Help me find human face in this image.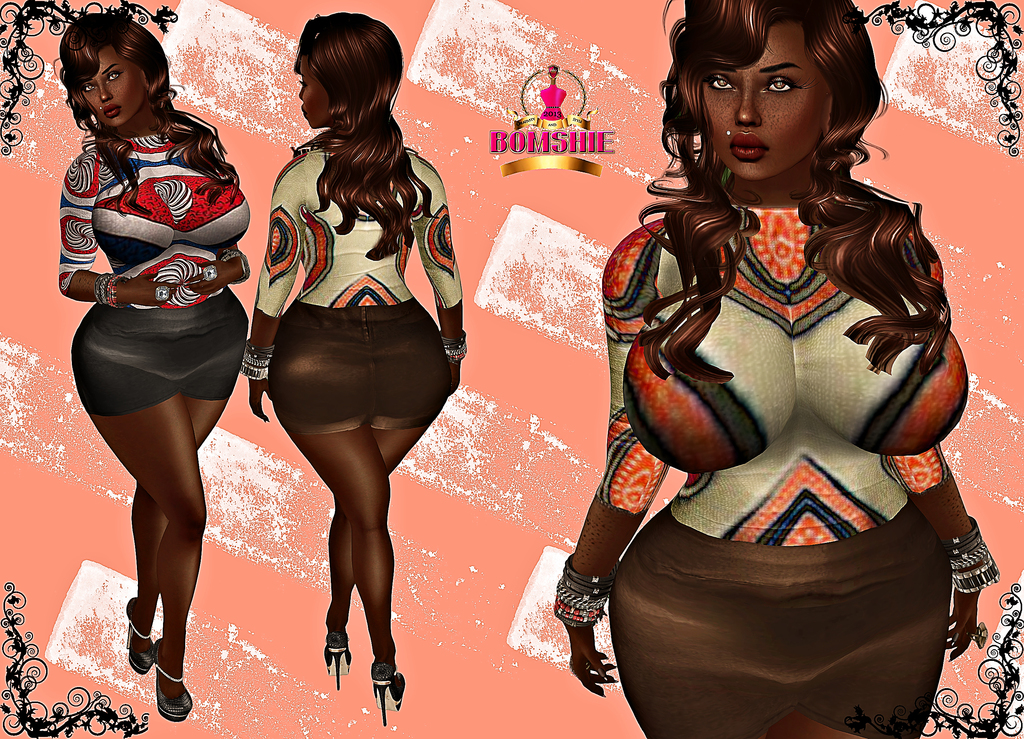
Found it: box=[79, 49, 148, 129].
